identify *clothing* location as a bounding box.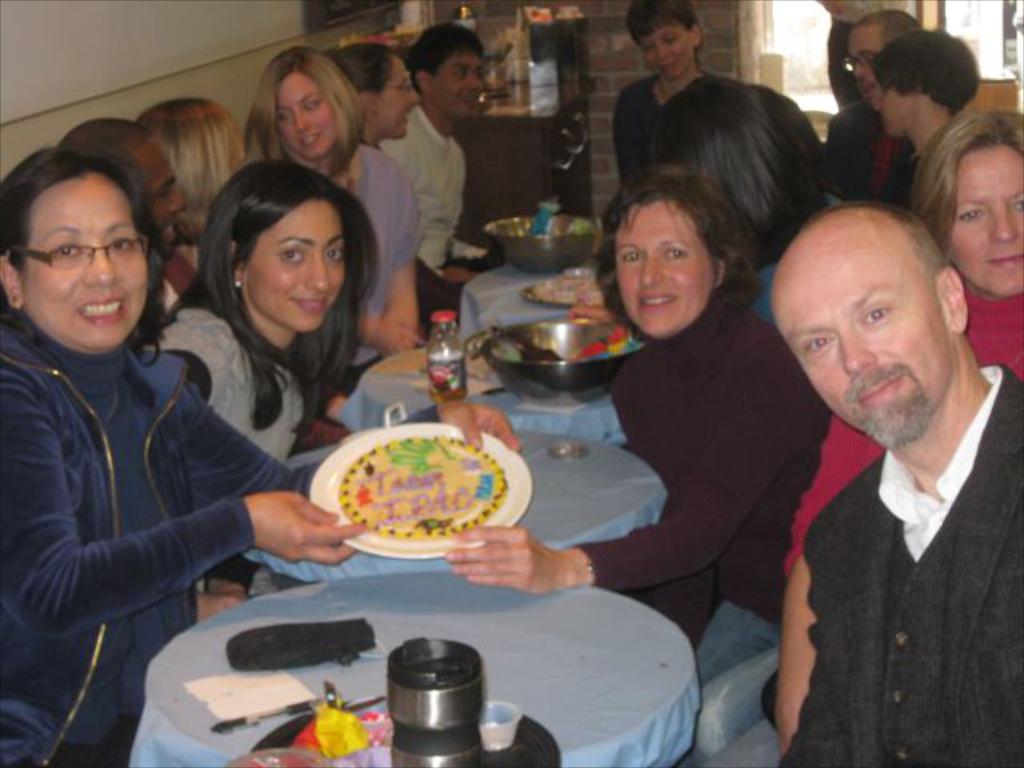
{"left": 0, "top": 310, "right": 325, "bottom": 766}.
